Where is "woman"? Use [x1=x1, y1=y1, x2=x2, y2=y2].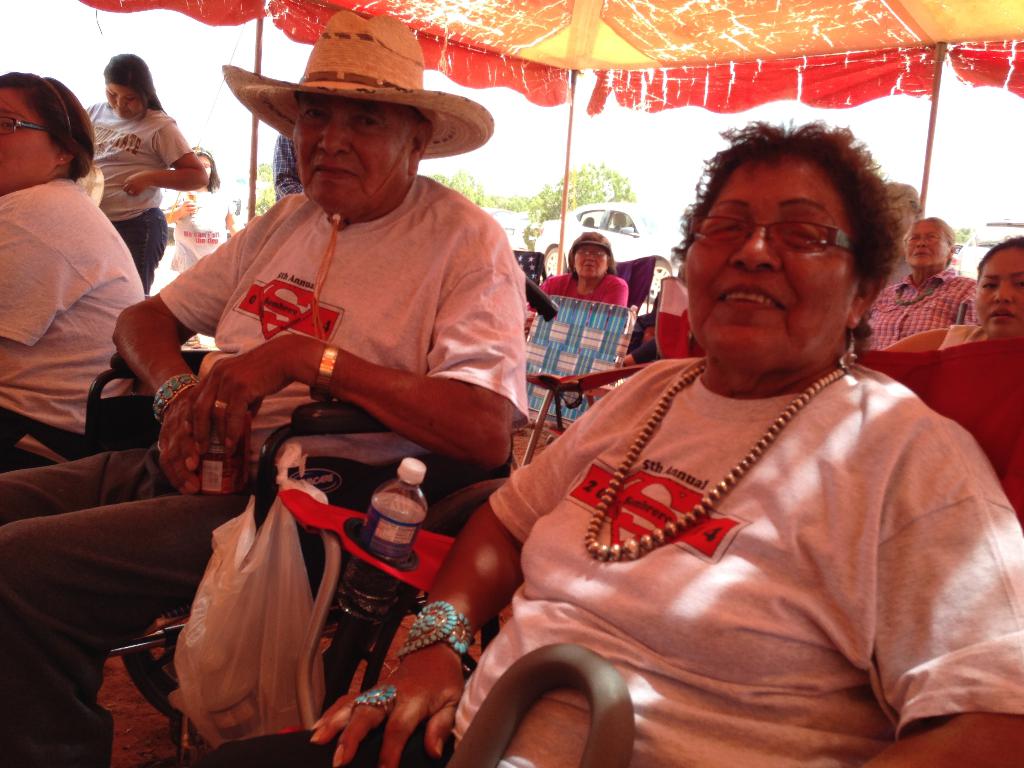
[x1=518, y1=225, x2=633, y2=349].
